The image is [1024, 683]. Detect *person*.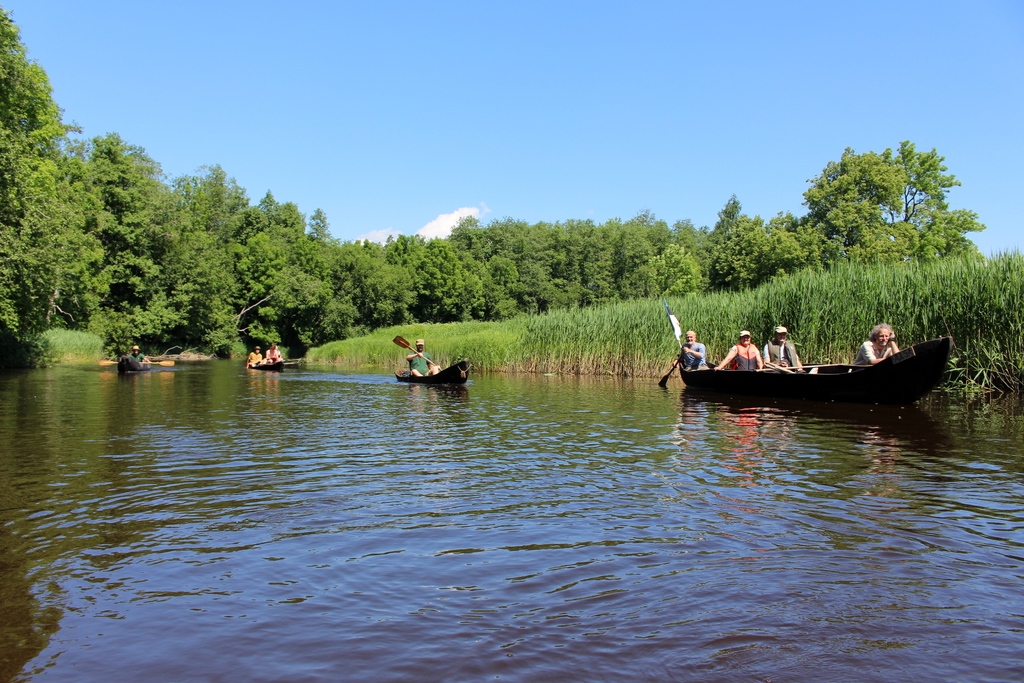
Detection: [x1=407, y1=343, x2=432, y2=378].
